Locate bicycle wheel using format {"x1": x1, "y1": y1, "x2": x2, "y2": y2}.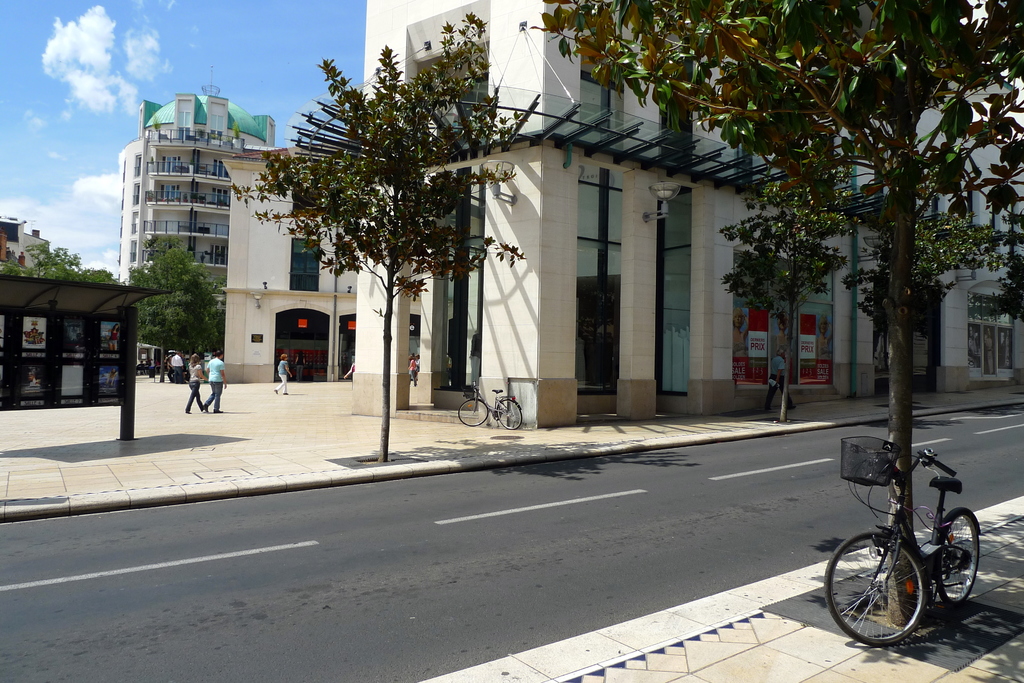
{"x1": 456, "y1": 398, "x2": 485, "y2": 426}.
